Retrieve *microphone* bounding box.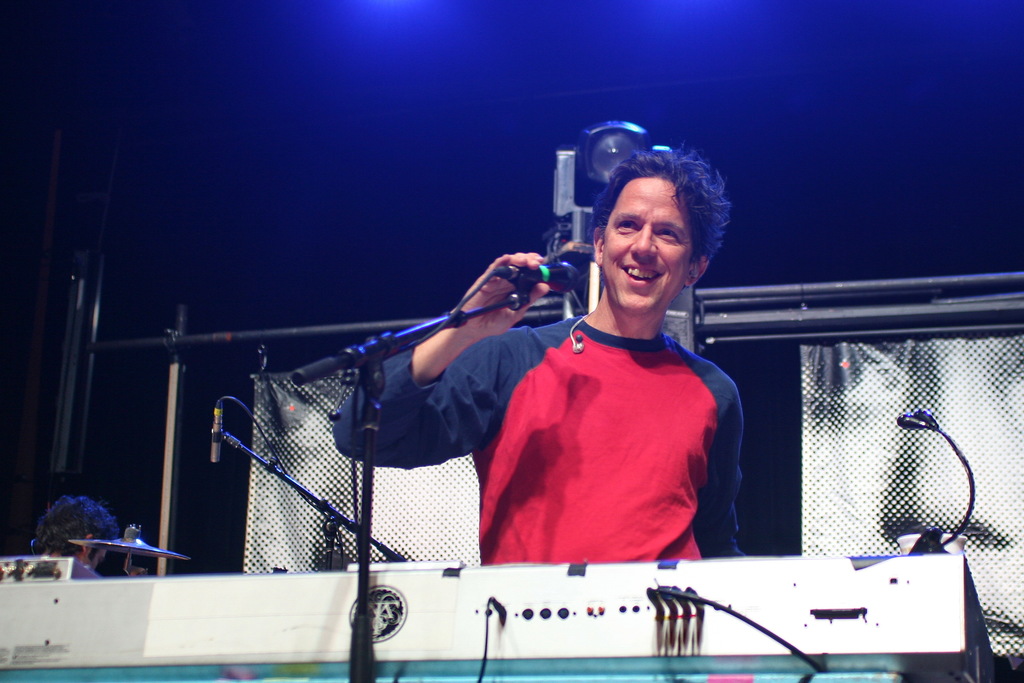
Bounding box: region(514, 256, 580, 295).
